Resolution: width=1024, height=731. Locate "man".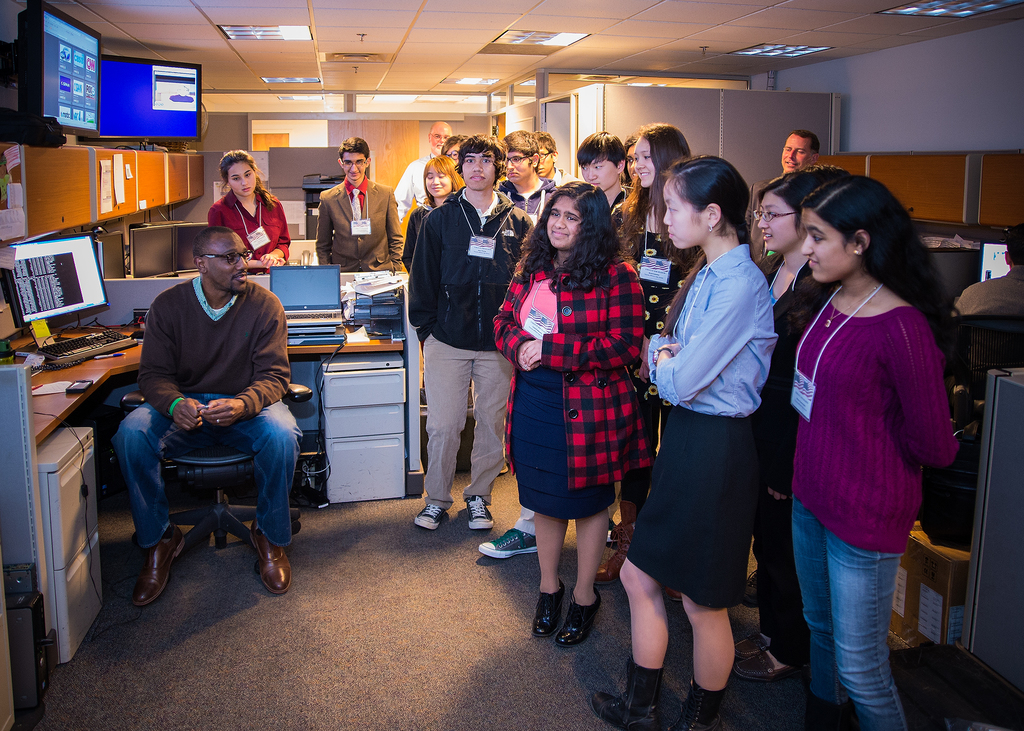
left=114, top=222, right=303, bottom=610.
